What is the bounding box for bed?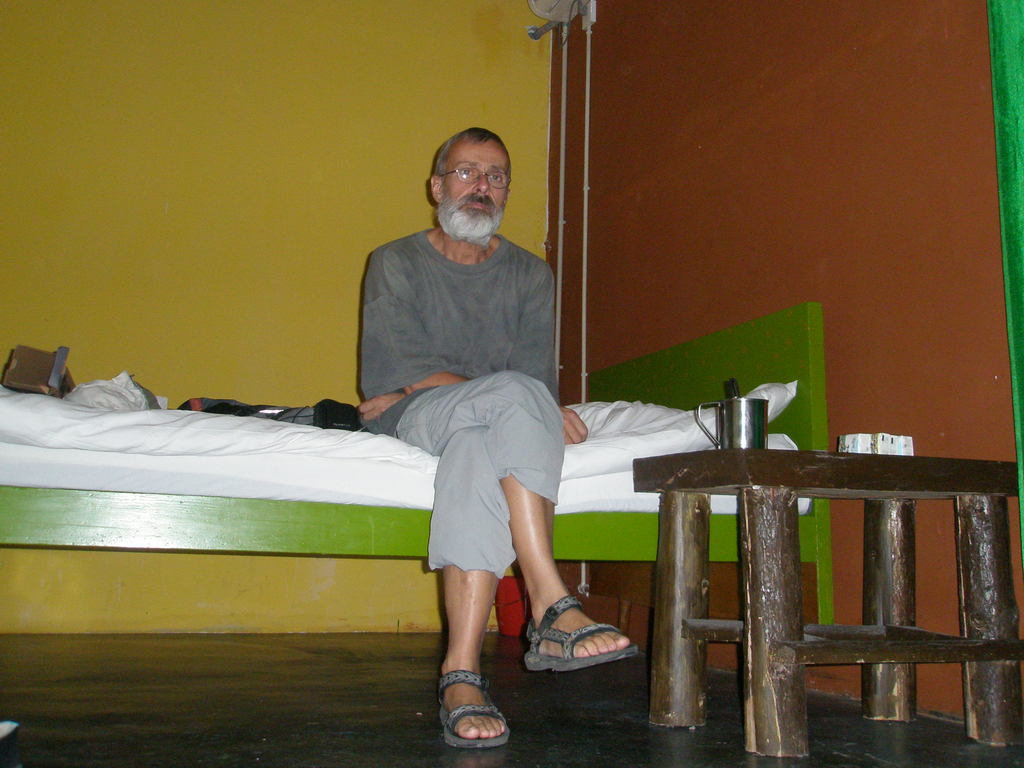
2,306,834,630.
